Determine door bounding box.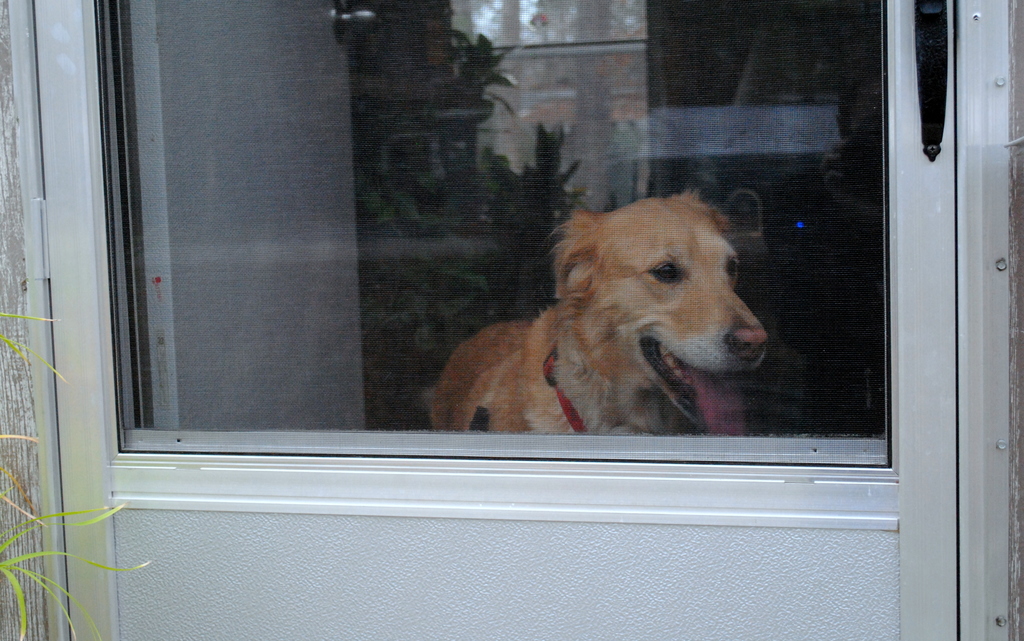
Determined: x1=33 y1=0 x2=956 y2=640.
